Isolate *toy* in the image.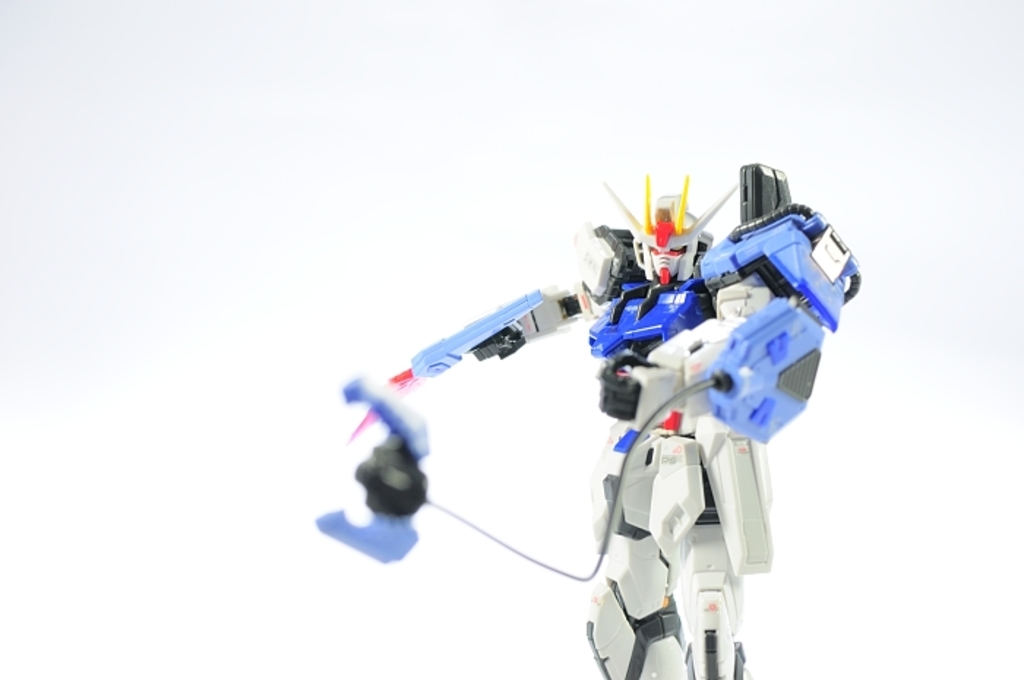
Isolated region: [left=323, top=161, right=866, bottom=633].
